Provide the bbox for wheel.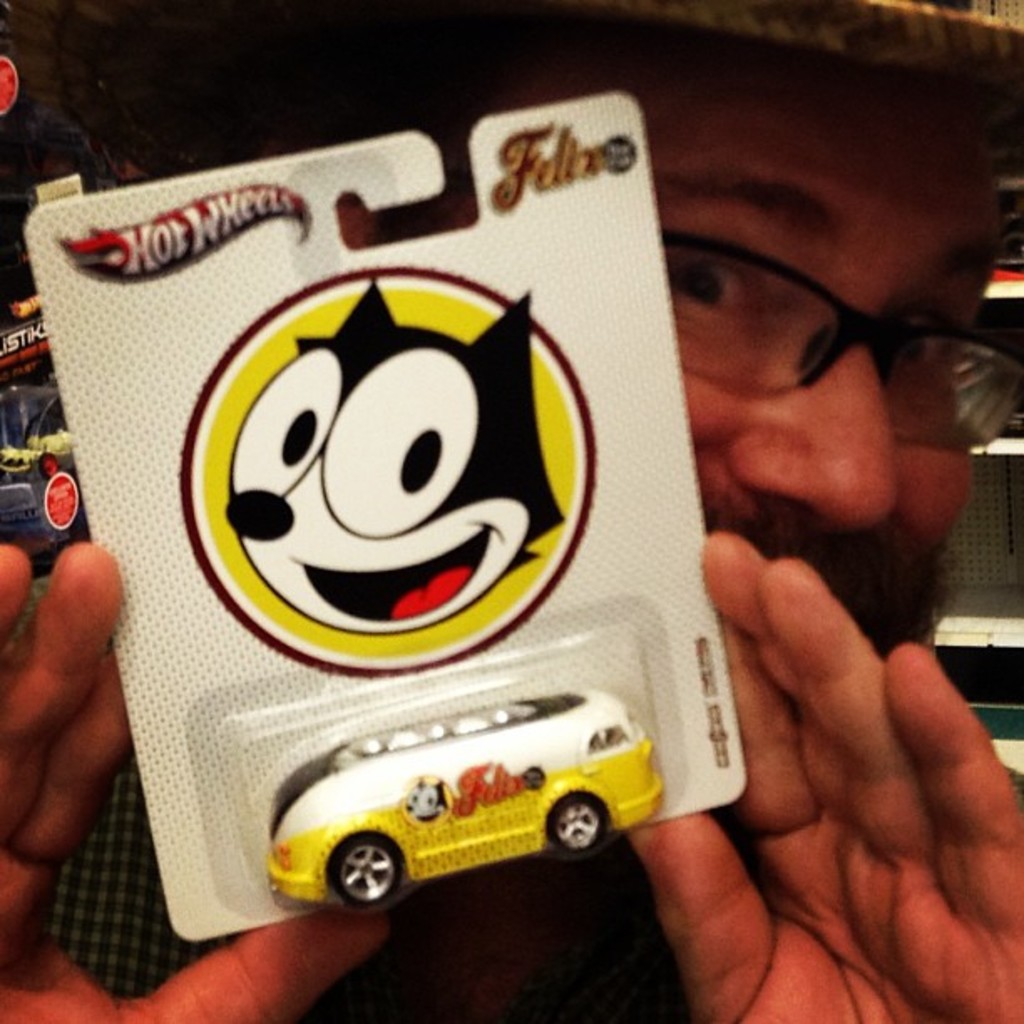
bbox=(545, 796, 617, 858).
